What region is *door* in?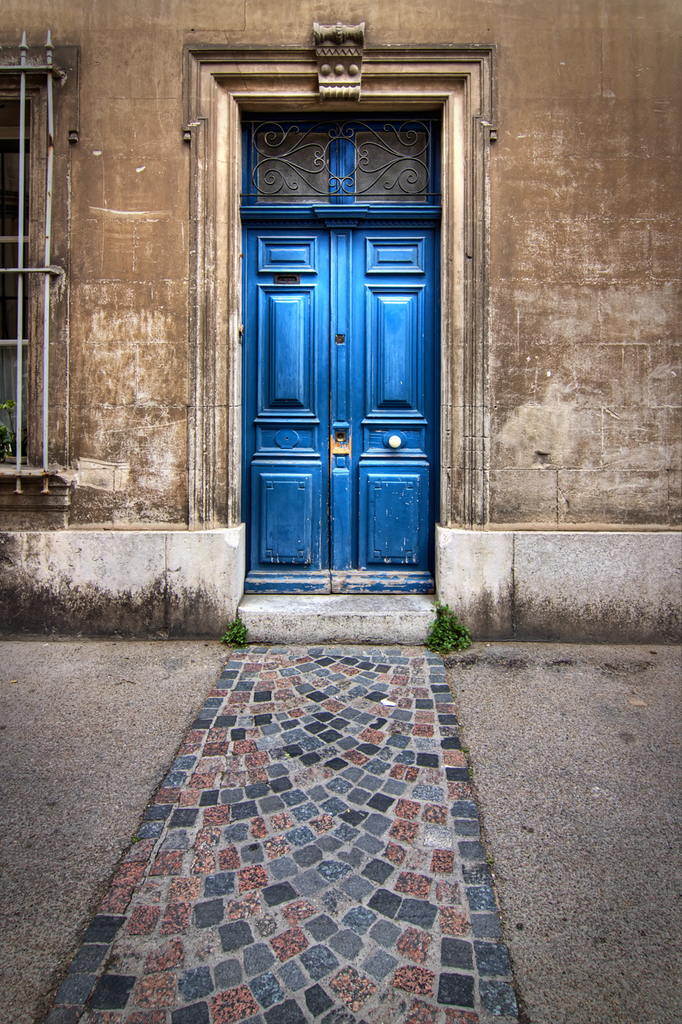
rect(246, 169, 444, 576).
